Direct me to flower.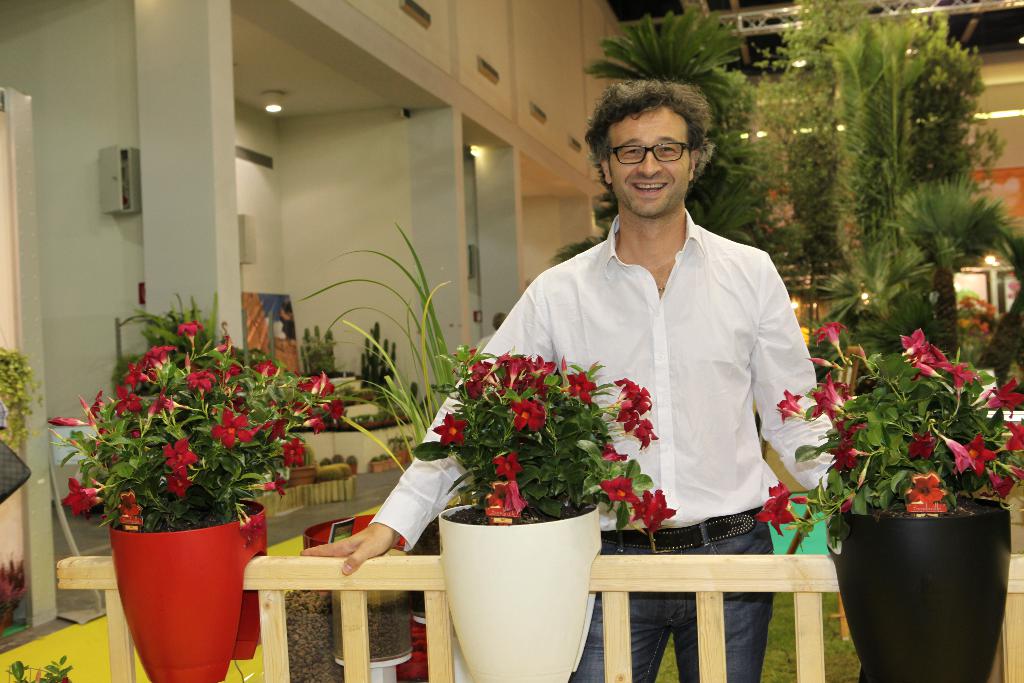
Direction: 495, 349, 559, 402.
